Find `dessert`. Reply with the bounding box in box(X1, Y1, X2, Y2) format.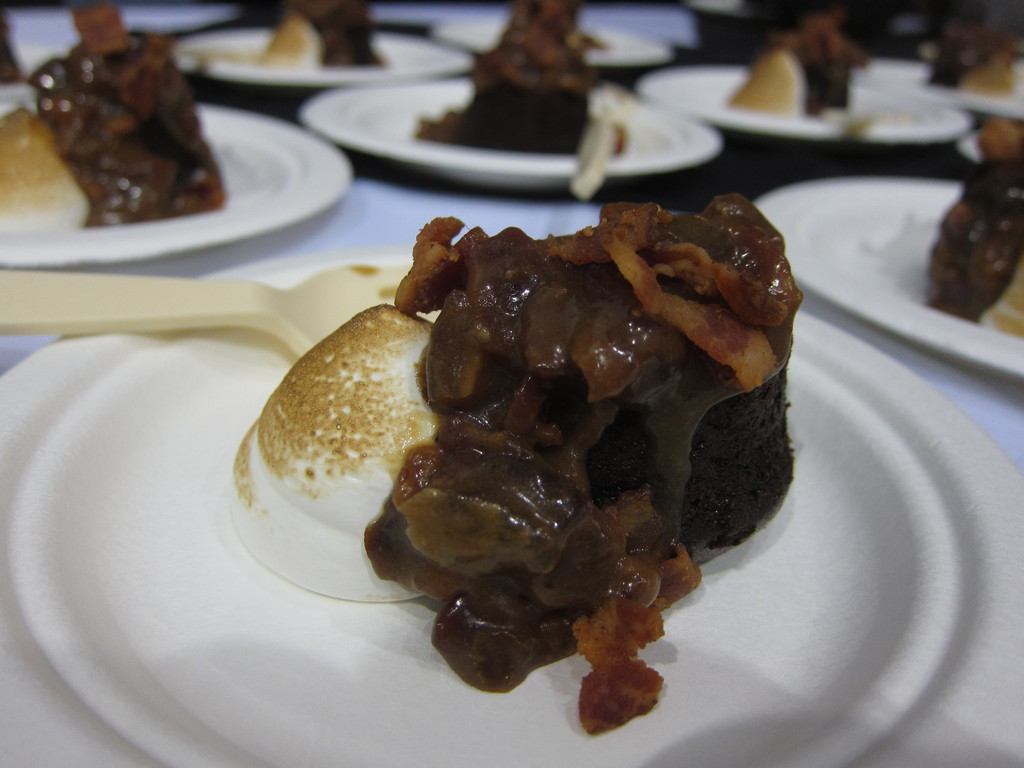
box(413, 0, 620, 147).
